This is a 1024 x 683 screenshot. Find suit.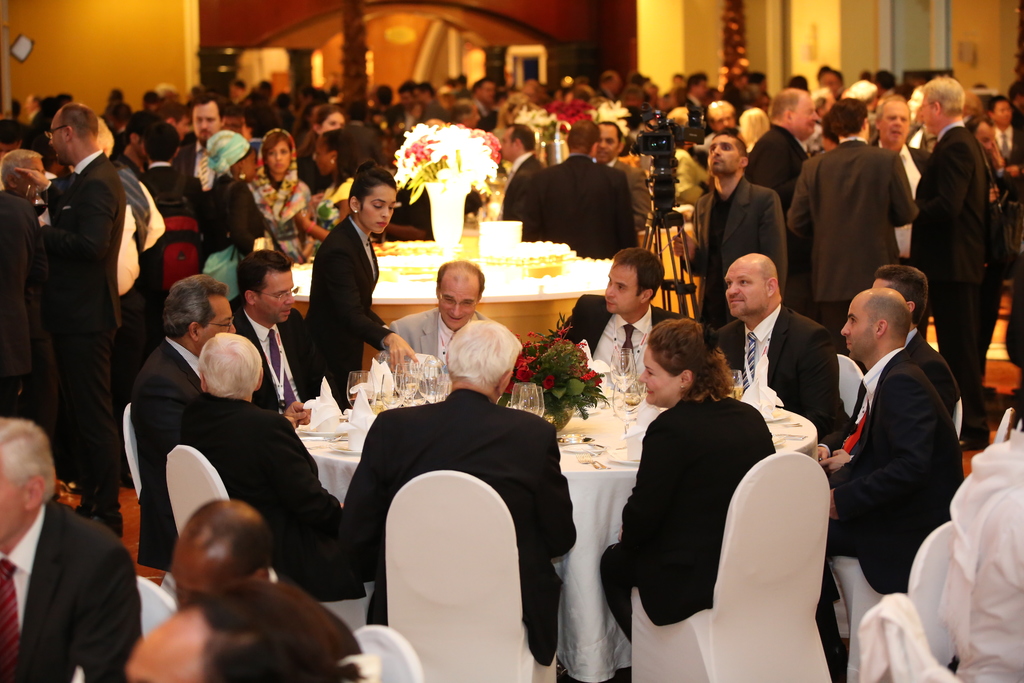
Bounding box: x1=134 y1=336 x2=202 y2=573.
